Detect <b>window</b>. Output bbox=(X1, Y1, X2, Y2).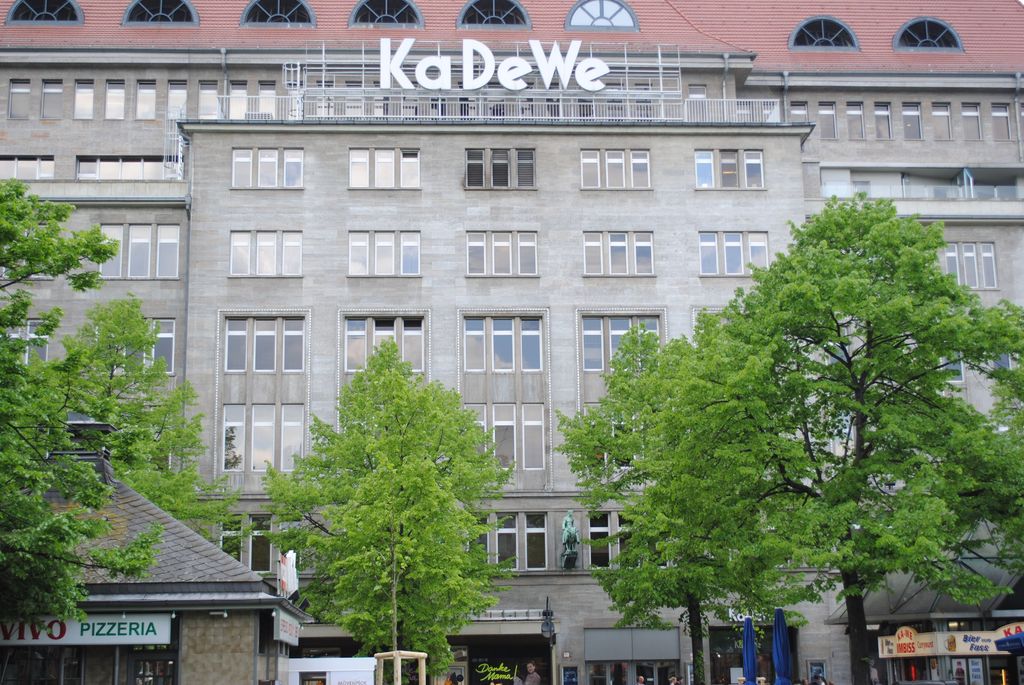
bbox=(195, 77, 227, 118).
